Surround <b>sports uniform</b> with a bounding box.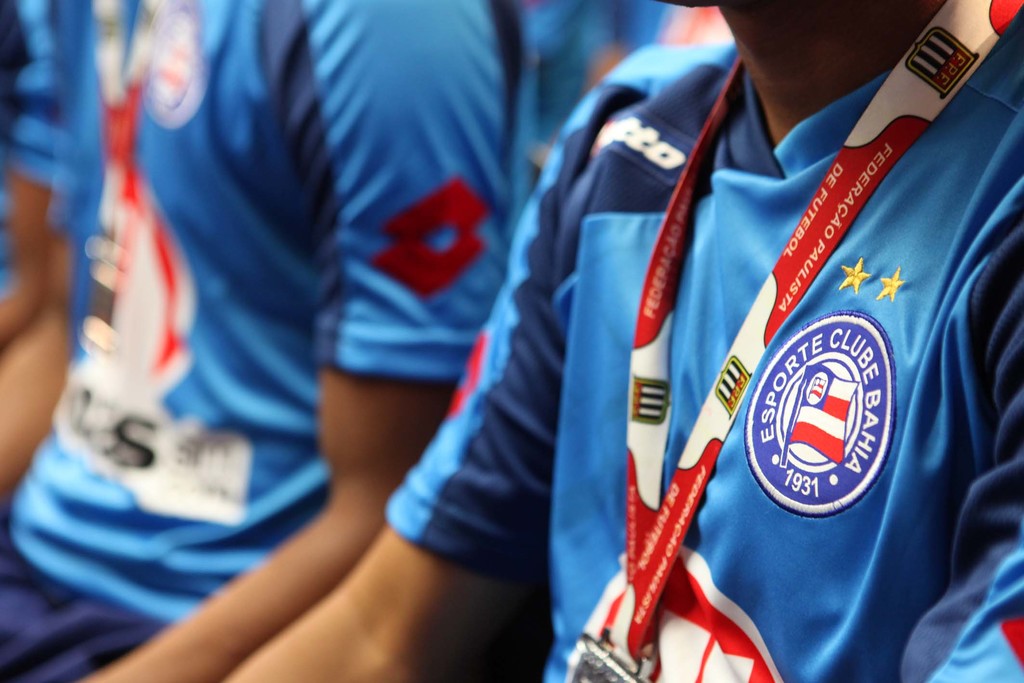
bbox=(515, 0, 669, 185).
